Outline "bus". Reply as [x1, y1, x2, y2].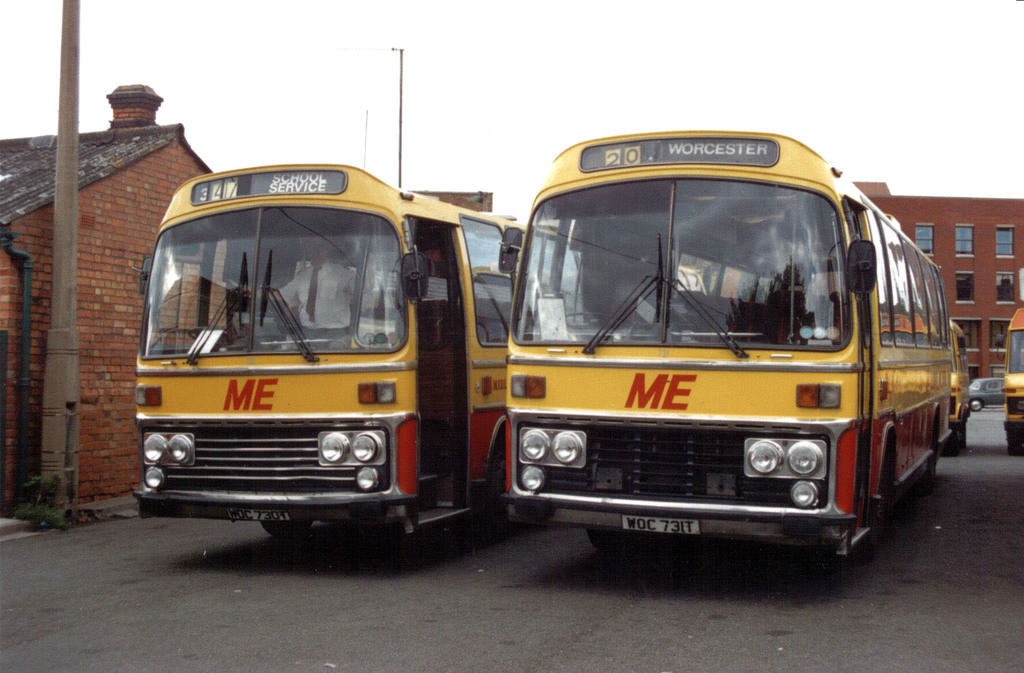
[504, 120, 955, 572].
